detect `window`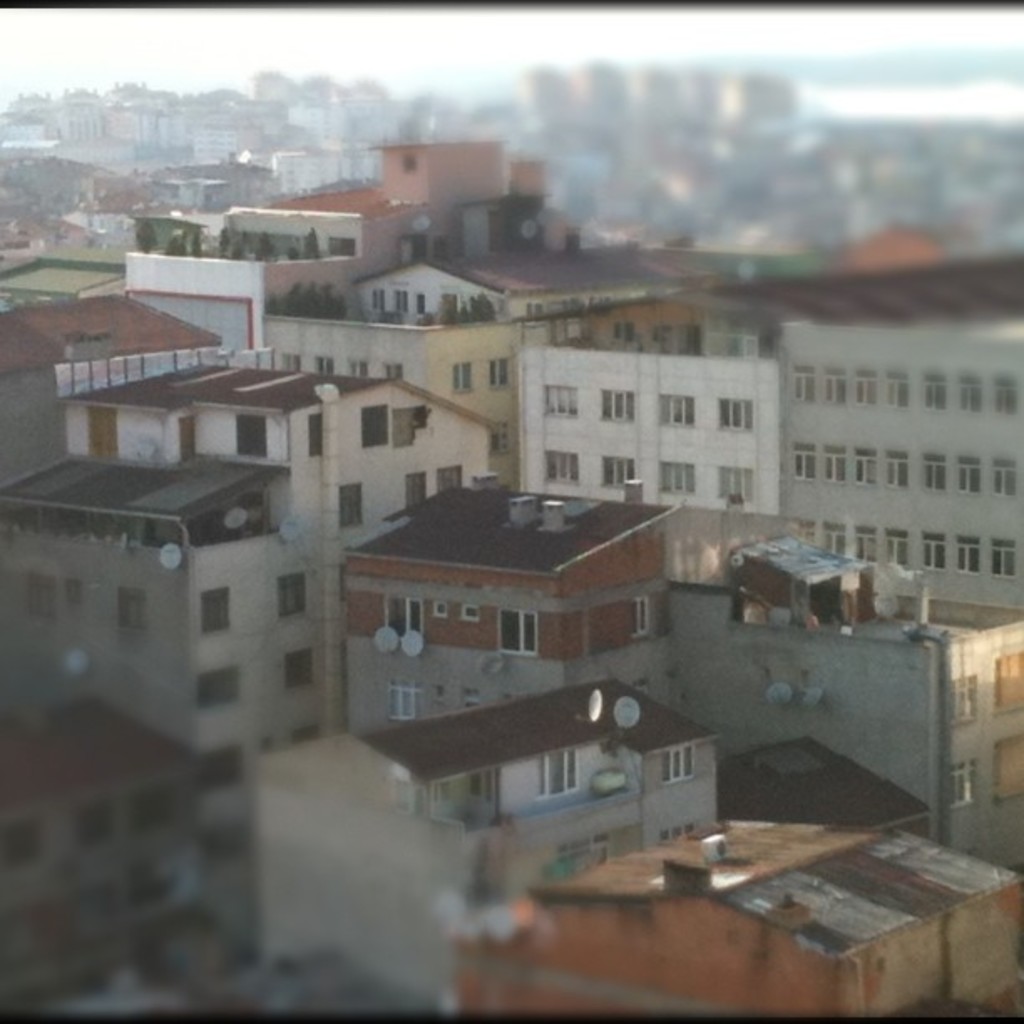
x1=545 y1=388 x2=572 y2=417
